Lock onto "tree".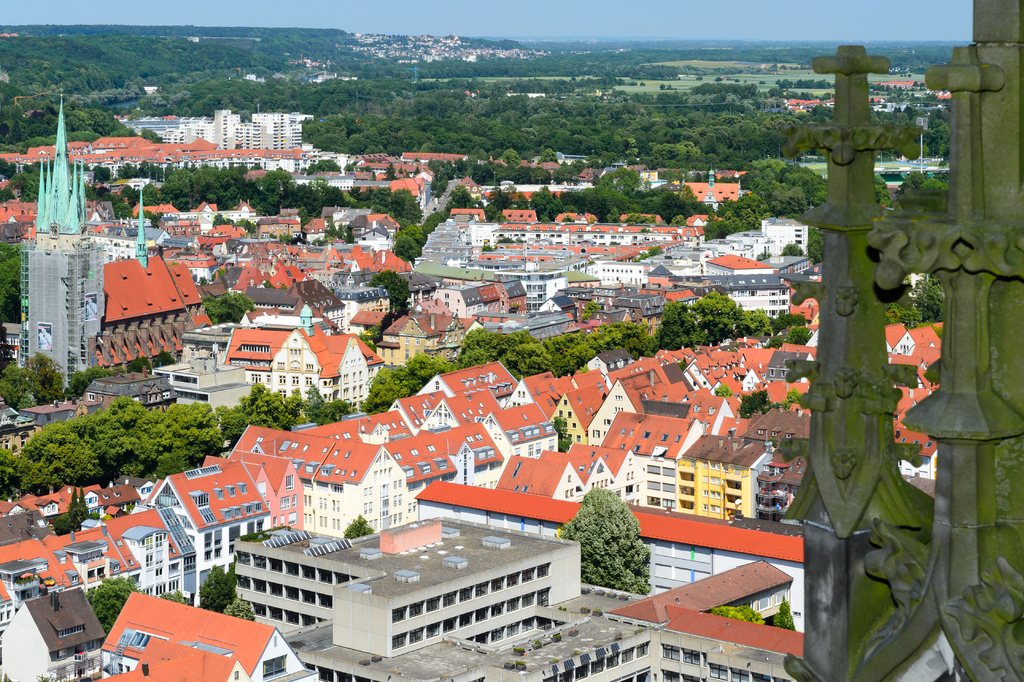
Locked: bbox=(900, 168, 931, 189).
